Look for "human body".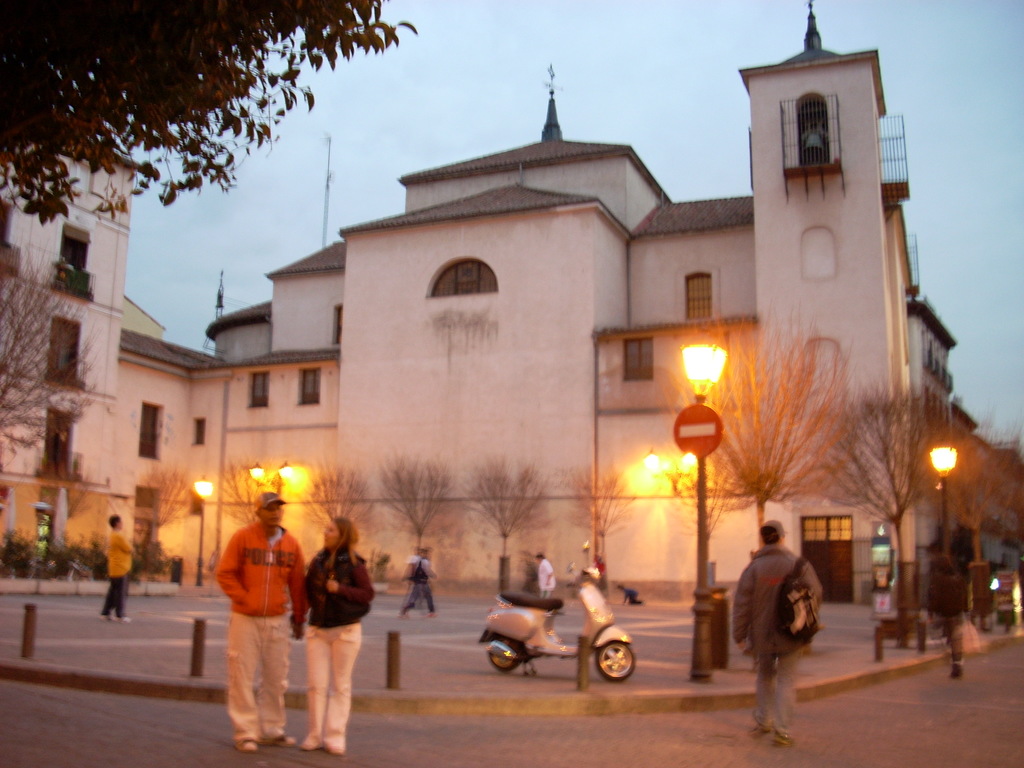
Found: detection(97, 513, 137, 621).
